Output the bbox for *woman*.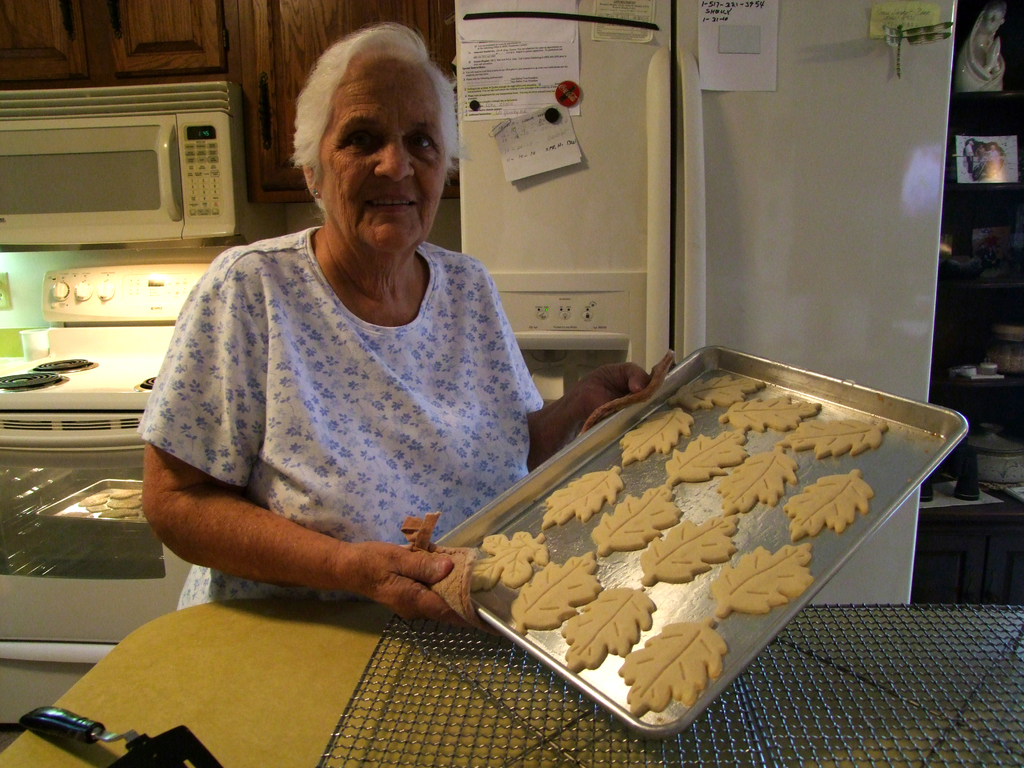
<region>138, 36, 545, 650</region>.
